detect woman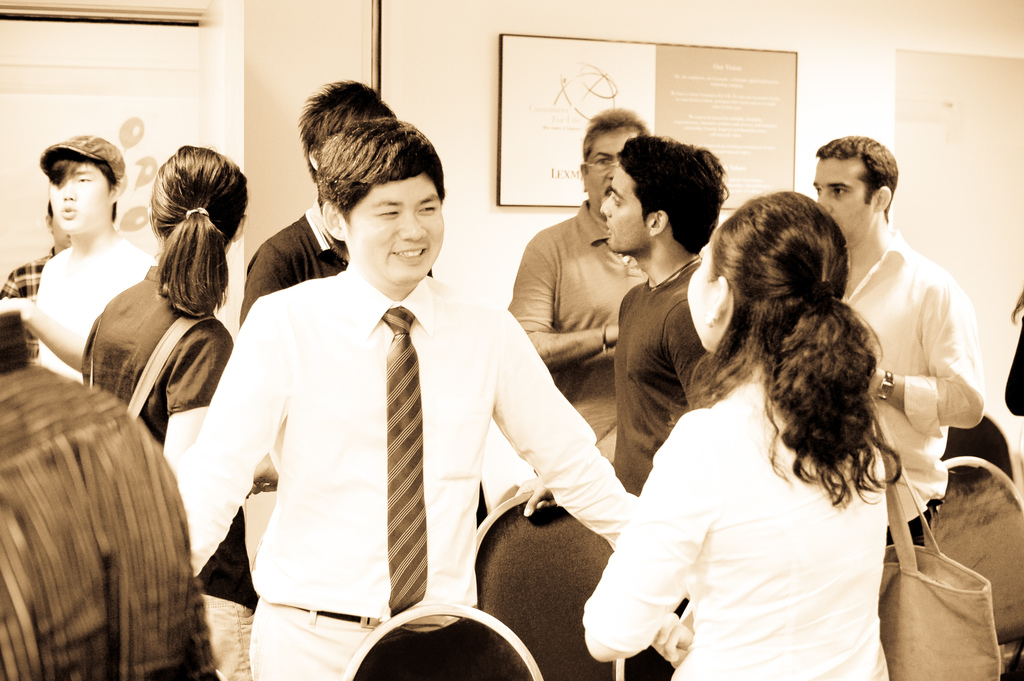
(x1=80, y1=142, x2=260, y2=680)
